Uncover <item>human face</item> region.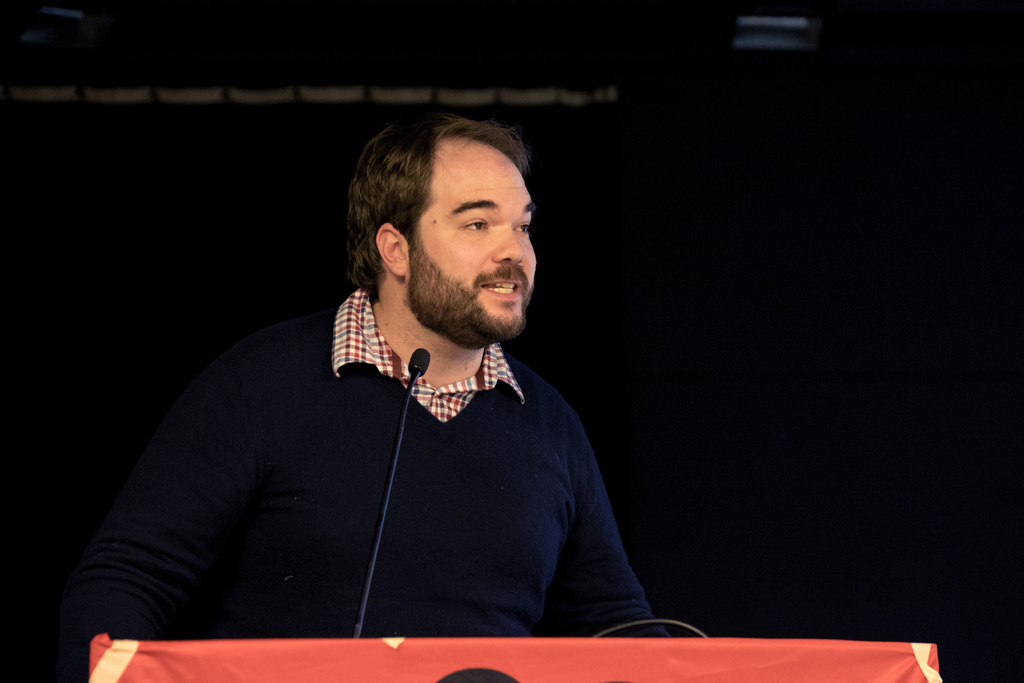
Uncovered: x1=404, y1=140, x2=534, y2=340.
